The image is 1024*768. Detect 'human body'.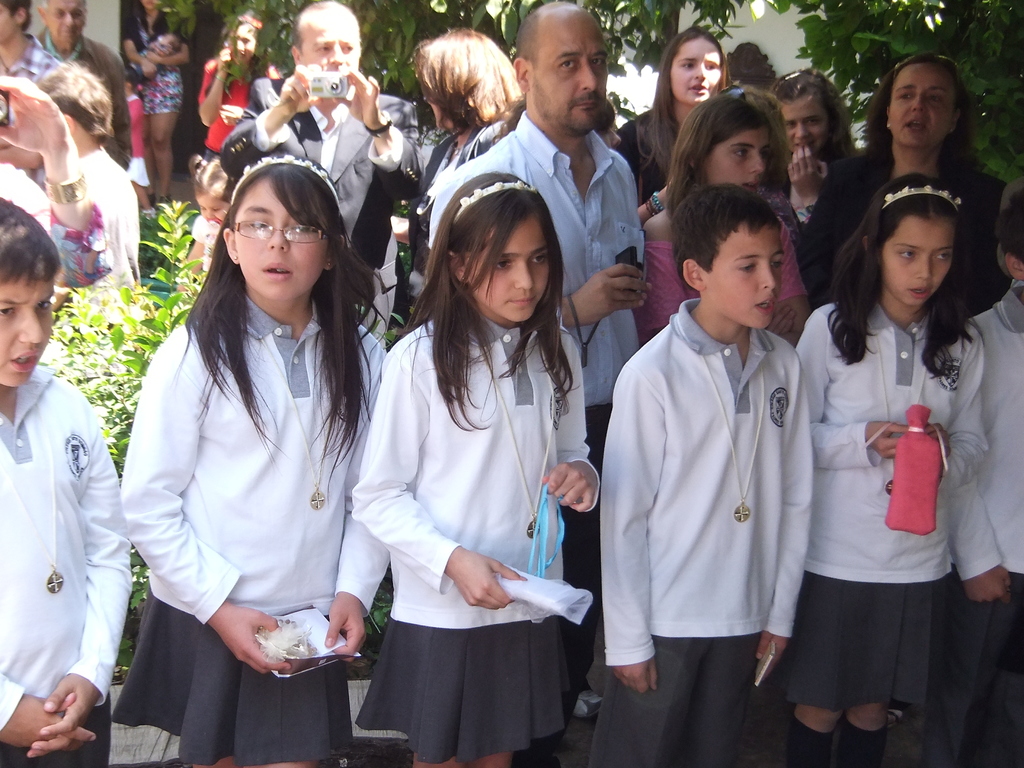
Detection: bbox=(40, 31, 128, 168).
